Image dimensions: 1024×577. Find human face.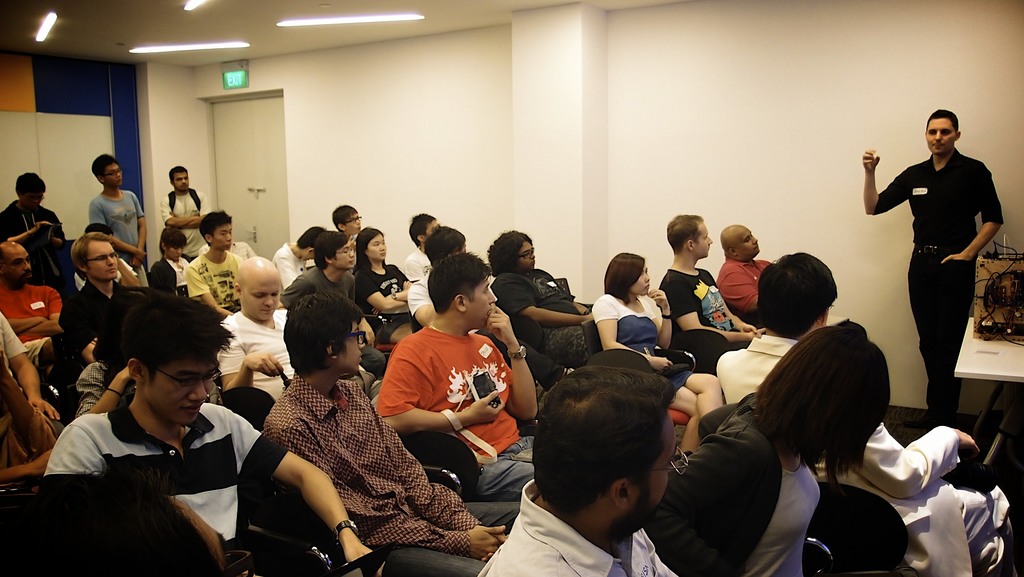
<box>424,219,436,240</box>.
